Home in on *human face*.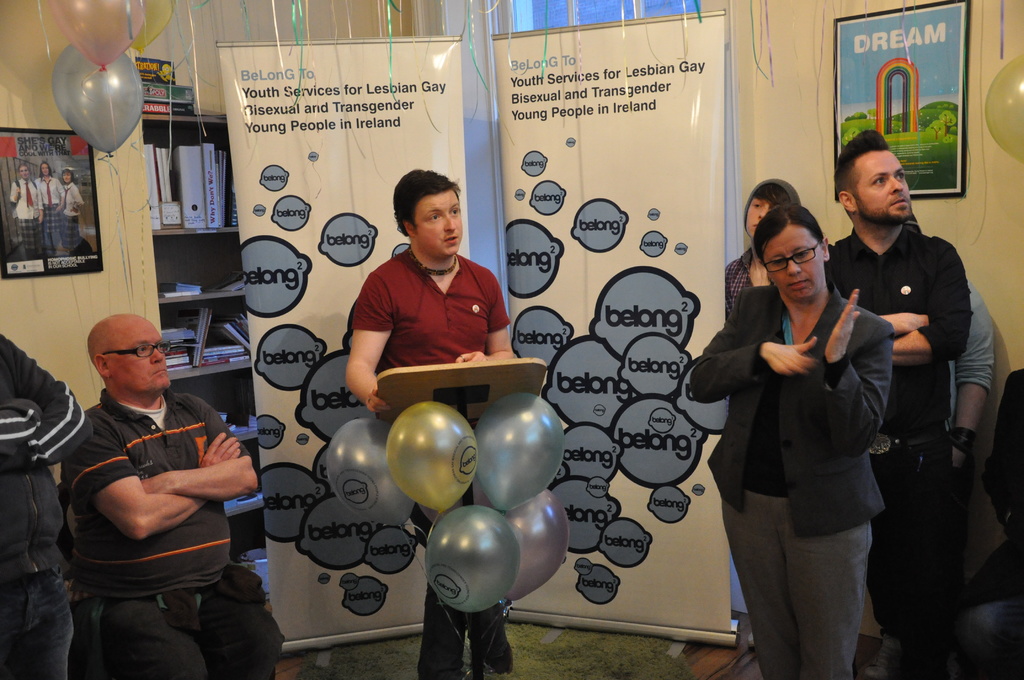
Homed in at 104/315/166/393.
